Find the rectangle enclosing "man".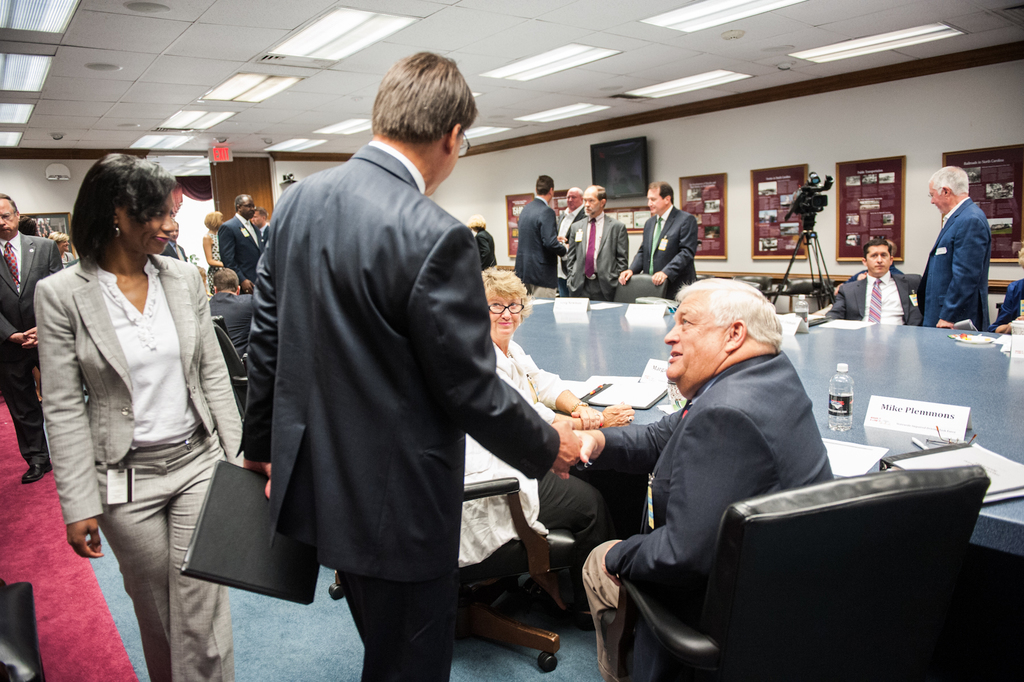
Rect(511, 173, 571, 294).
